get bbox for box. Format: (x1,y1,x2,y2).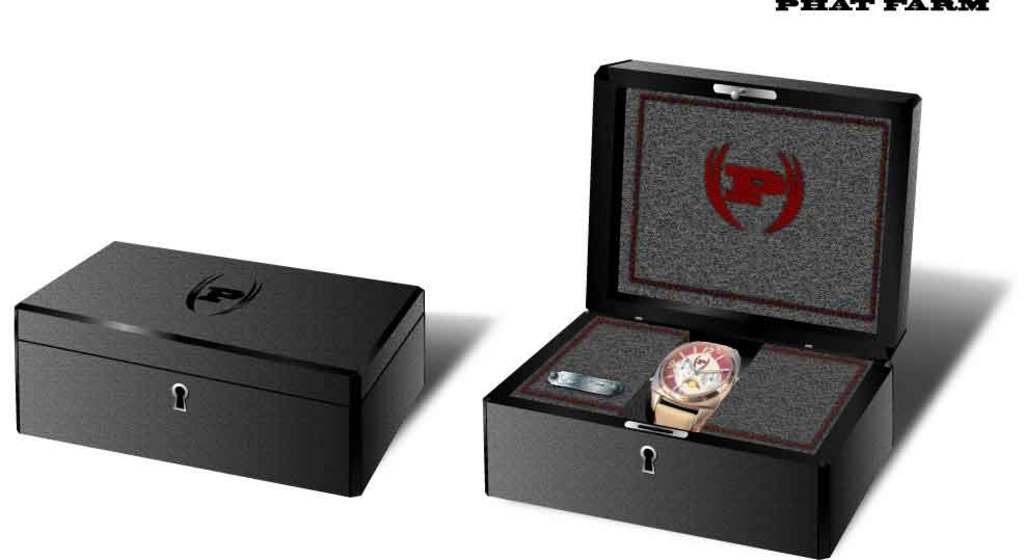
(511,60,926,530).
